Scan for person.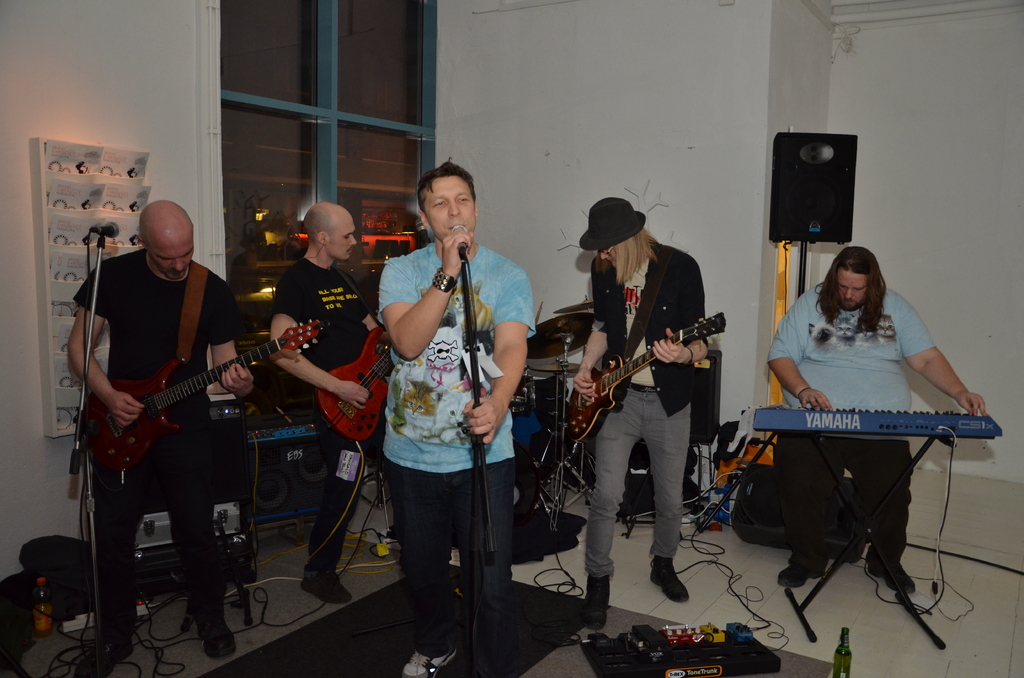
Scan result: (268, 198, 391, 606).
